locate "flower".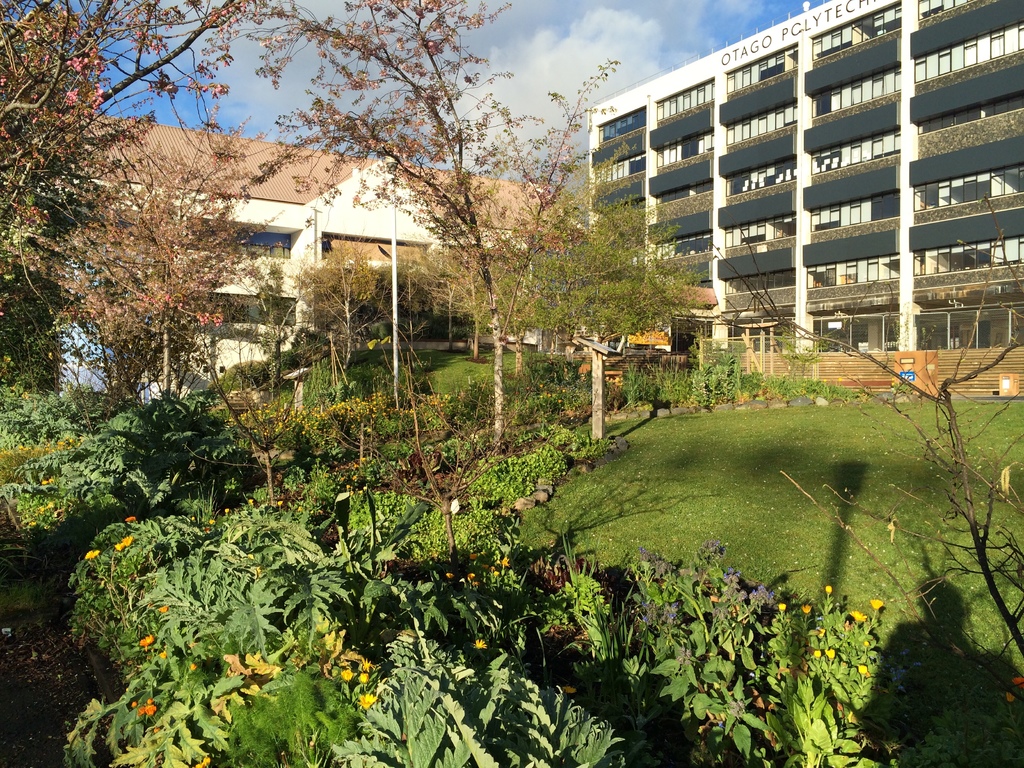
Bounding box: region(82, 548, 99, 561).
